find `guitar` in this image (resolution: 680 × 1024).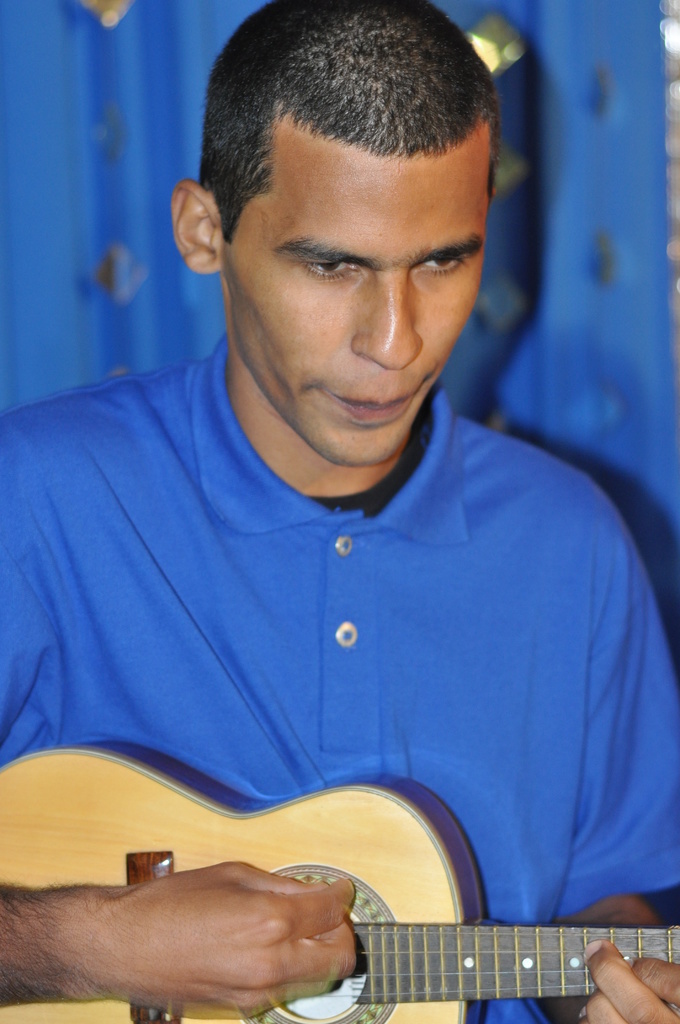
{"left": 1, "top": 734, "right": 679, "bottom": 1023}.
